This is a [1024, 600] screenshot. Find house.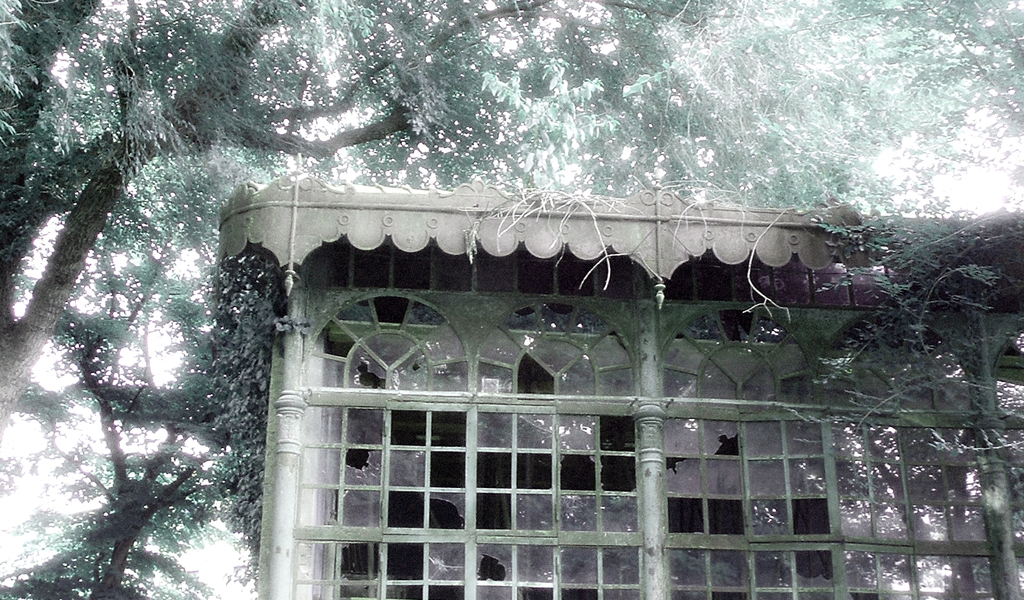
Bounding box: bbox(215, 193, 1023, 599).
